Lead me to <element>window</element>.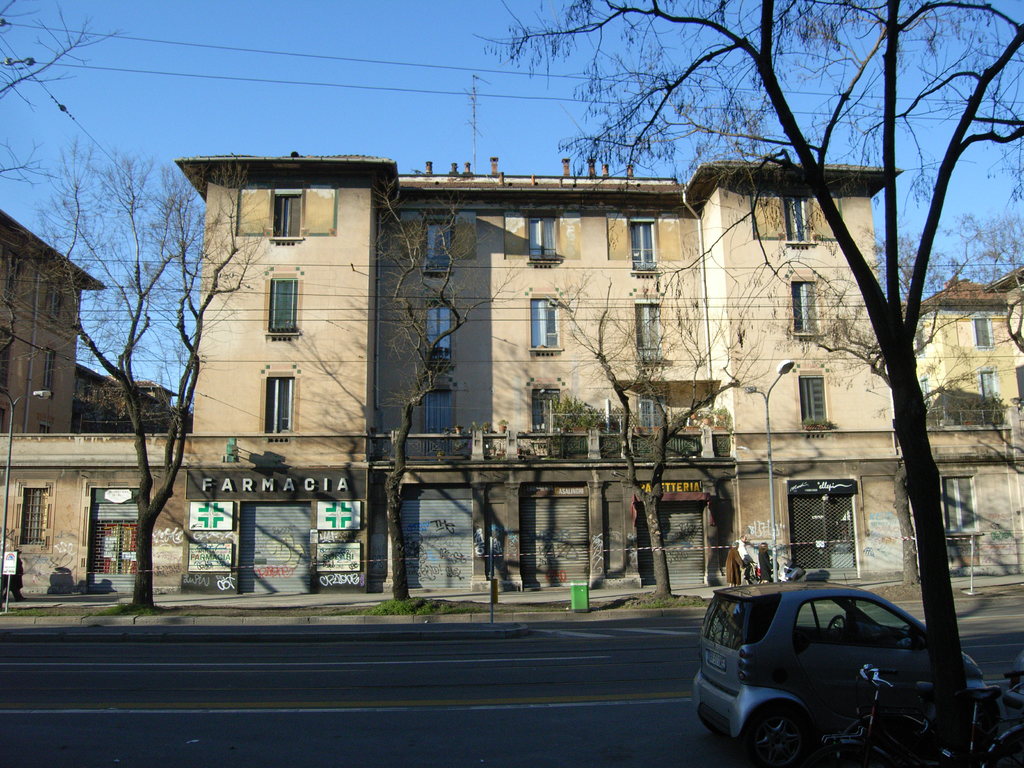
Lead to x1=939 y1=468 x2=982 y2=538.
